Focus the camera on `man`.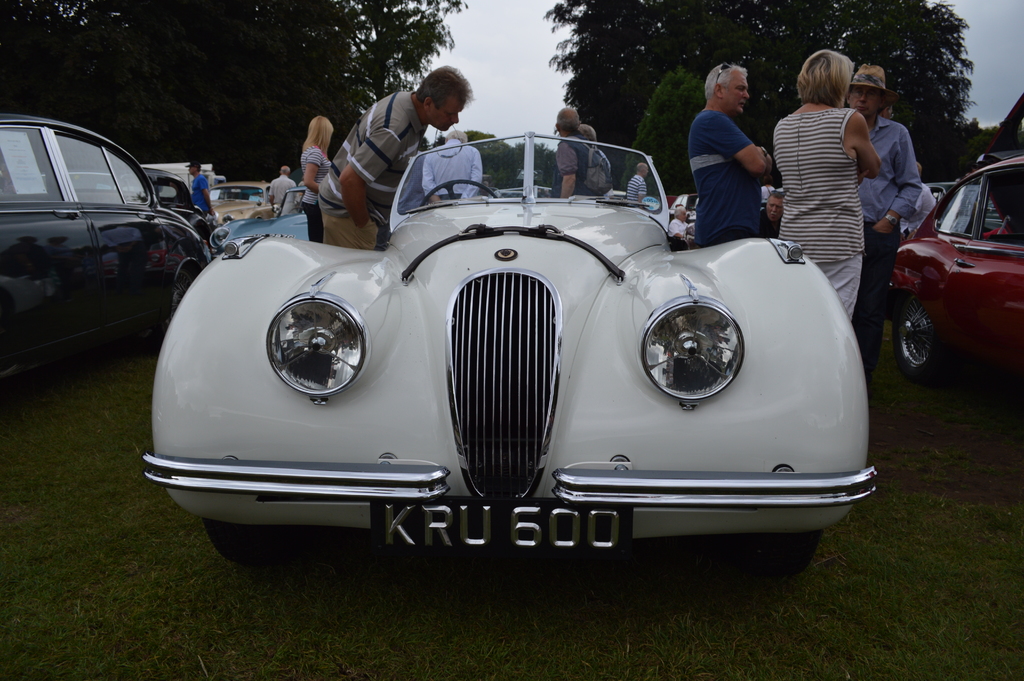
Focus region: 314/65/474/249.
